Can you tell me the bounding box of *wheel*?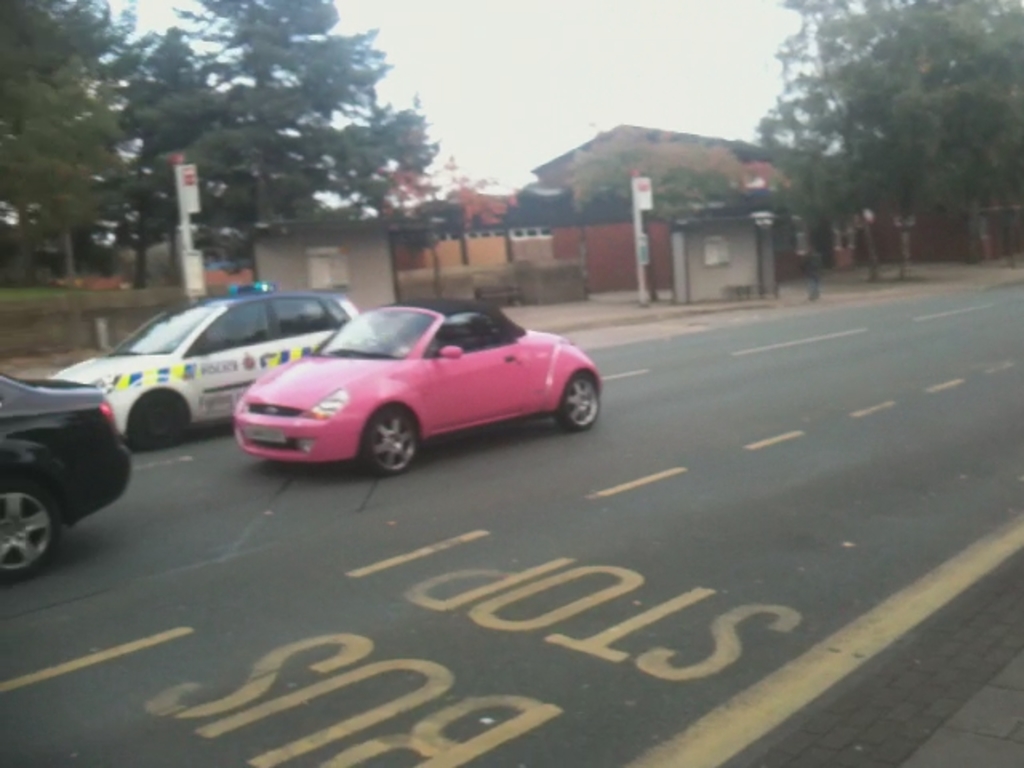
{"left": 341, "top": 411, "right": 421, "bottom": 477}.
